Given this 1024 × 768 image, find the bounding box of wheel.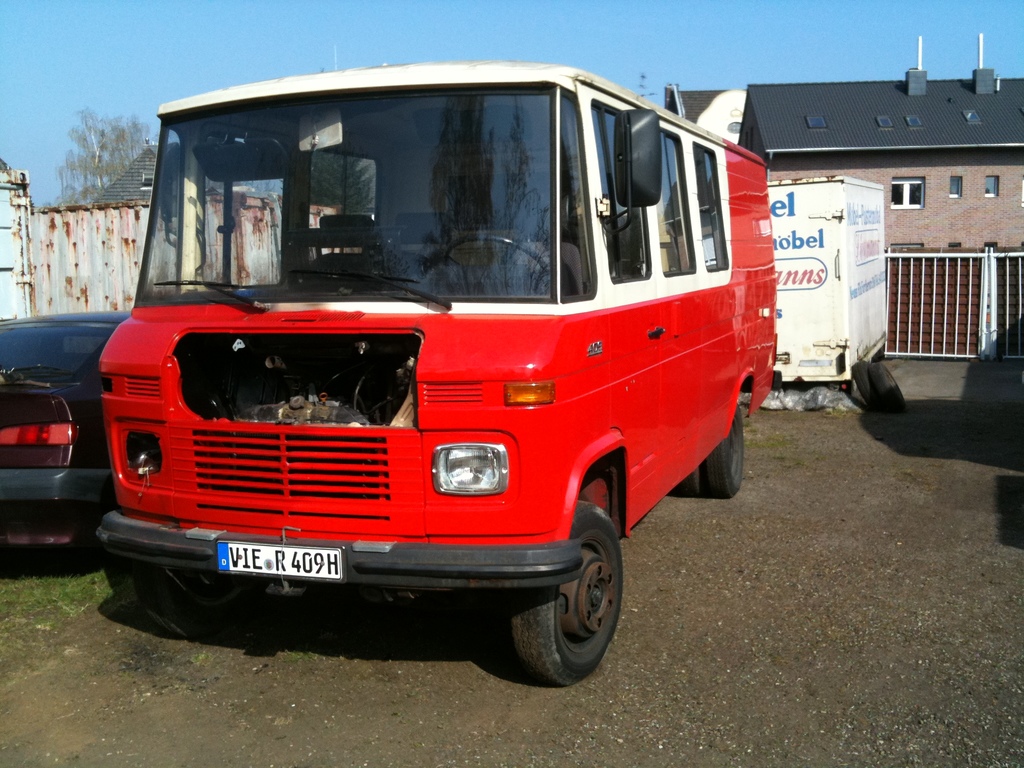
bbox(705, 404, 756, 501).
